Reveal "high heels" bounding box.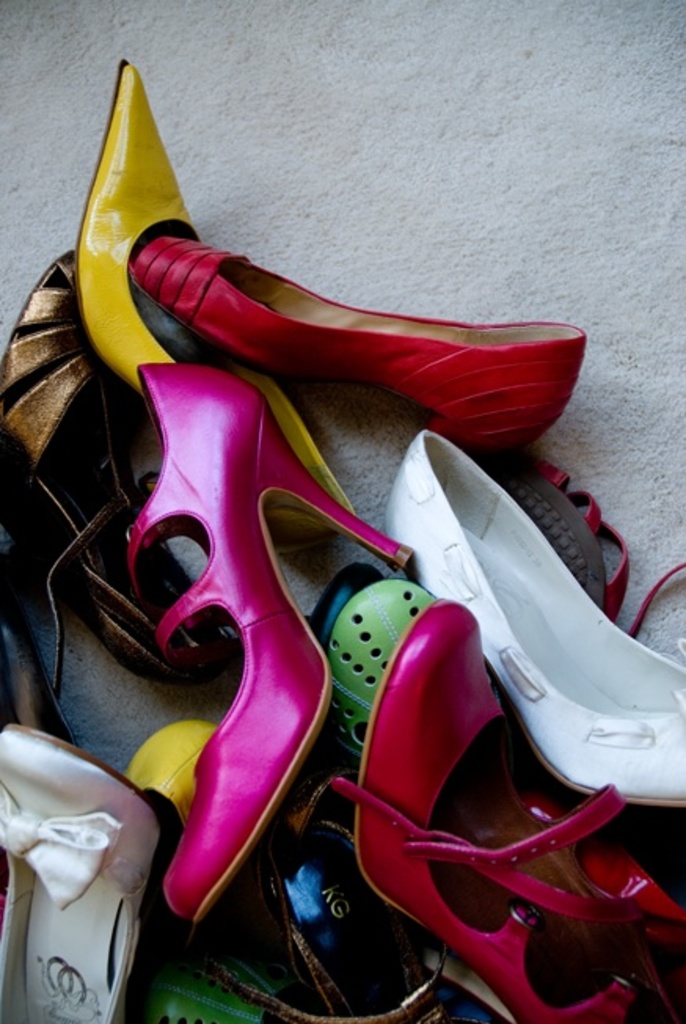
Revealed: BBox(82, 57, 356, 520).
